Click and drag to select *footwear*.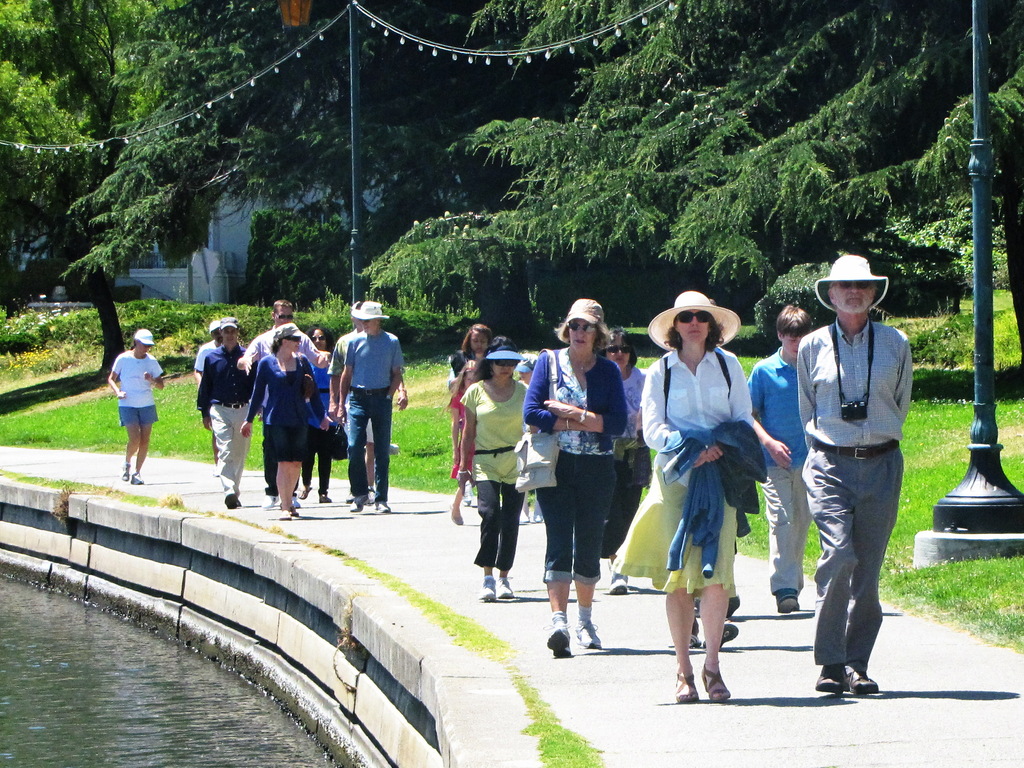
Selection: 277,511,292,518.
